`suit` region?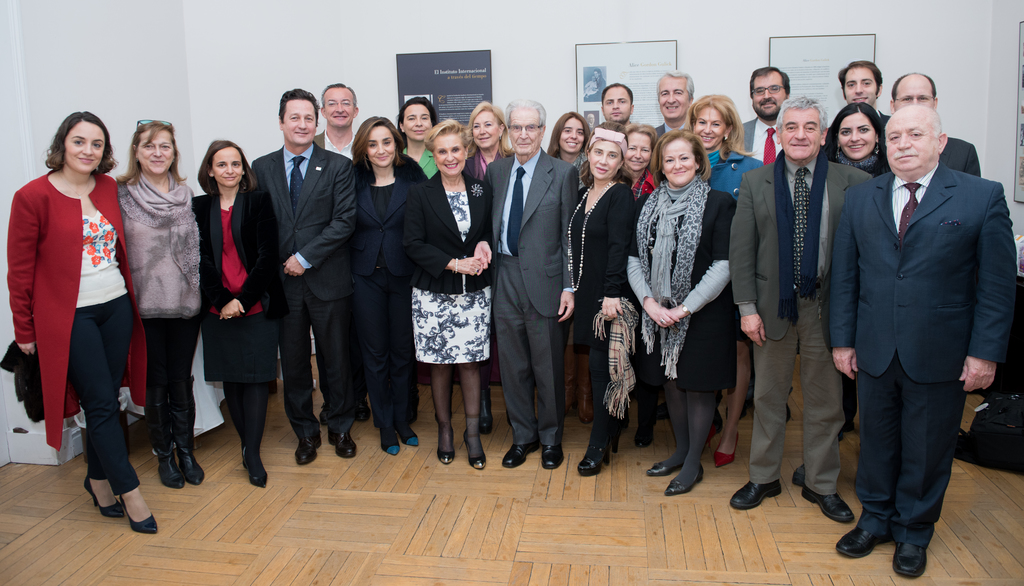
bbox=(656, 122, 687, 139)
